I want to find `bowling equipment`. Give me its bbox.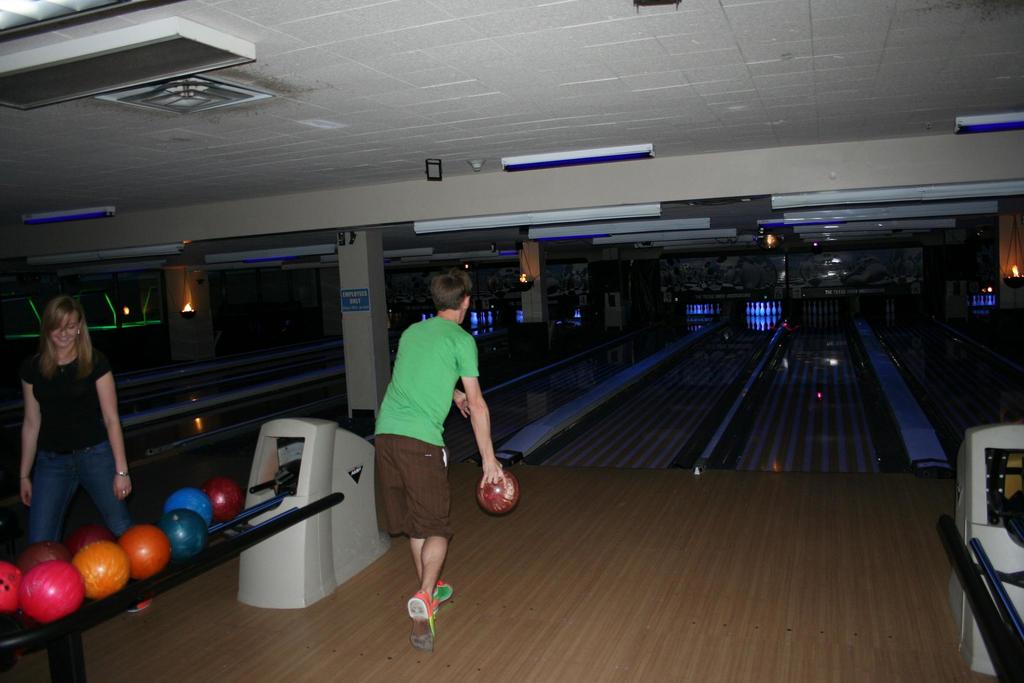
[479,467,520,518].
